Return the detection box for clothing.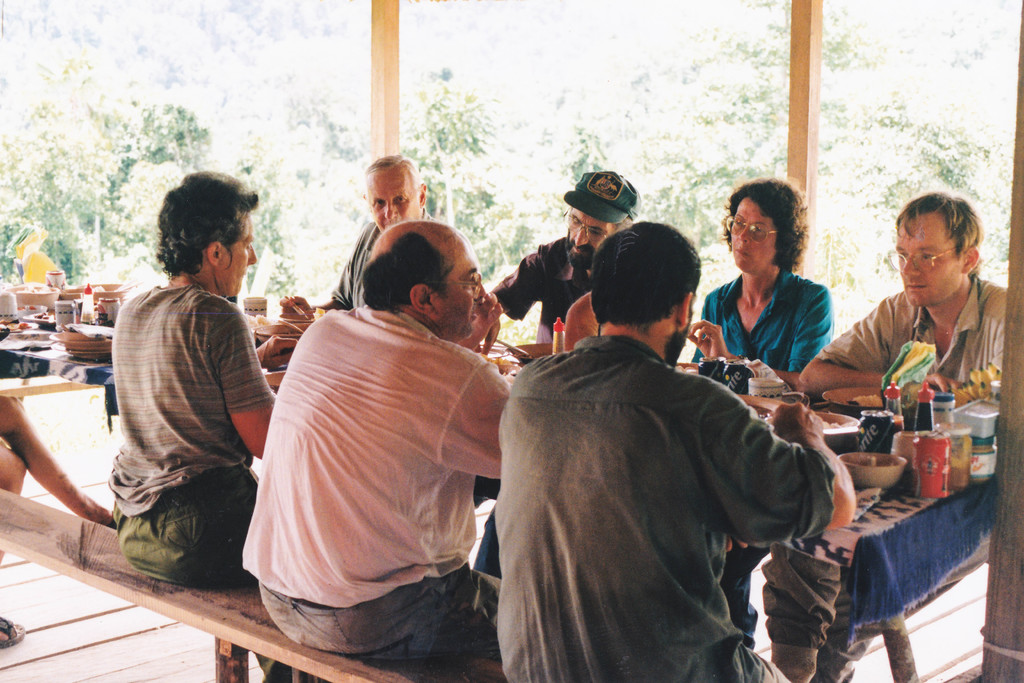
x1=700, y1=260, x2=835, y2=368.
